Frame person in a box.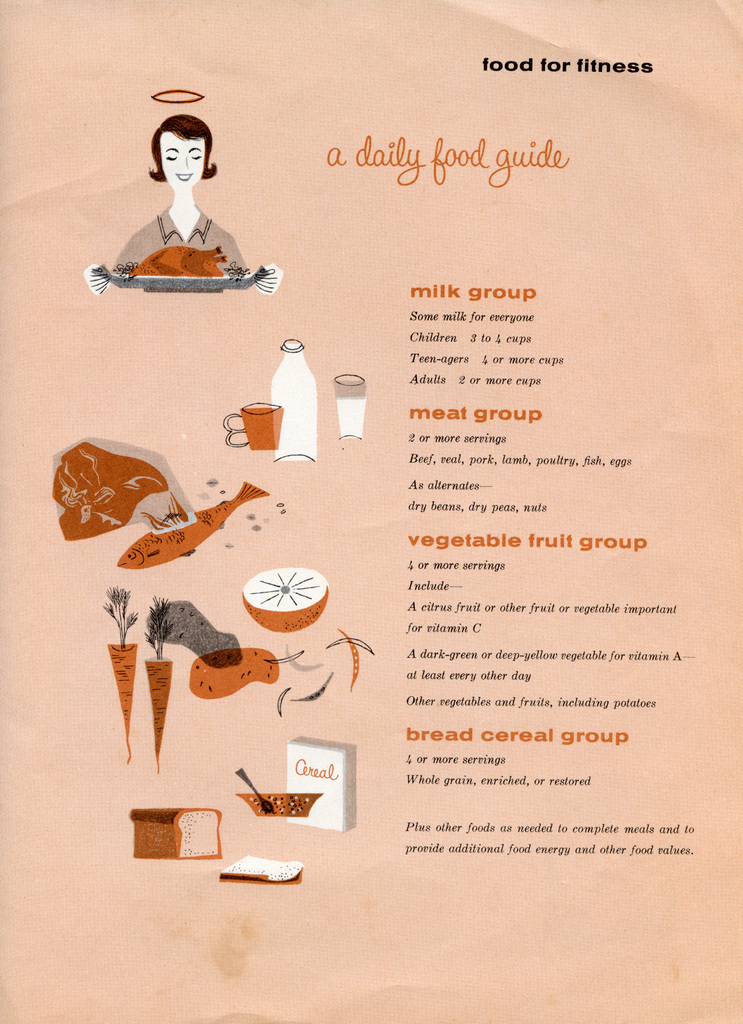
bbox=[86, 113, 284, 296].
